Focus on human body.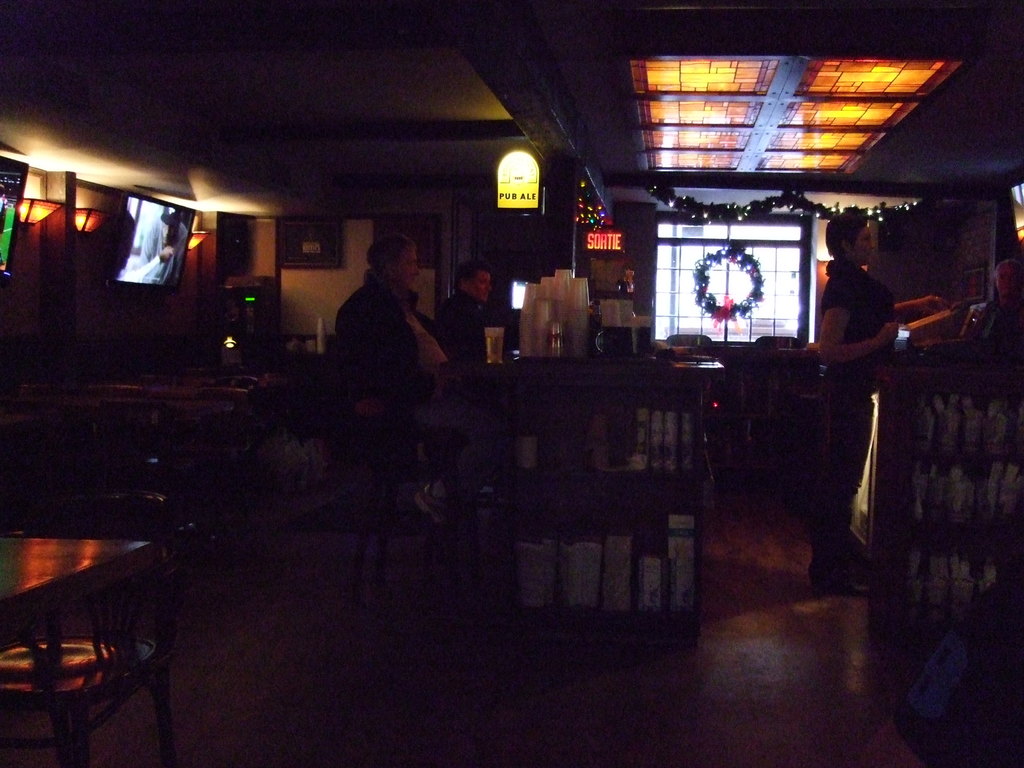
Focused at left=336, top=234, right=451, bottom=370.
